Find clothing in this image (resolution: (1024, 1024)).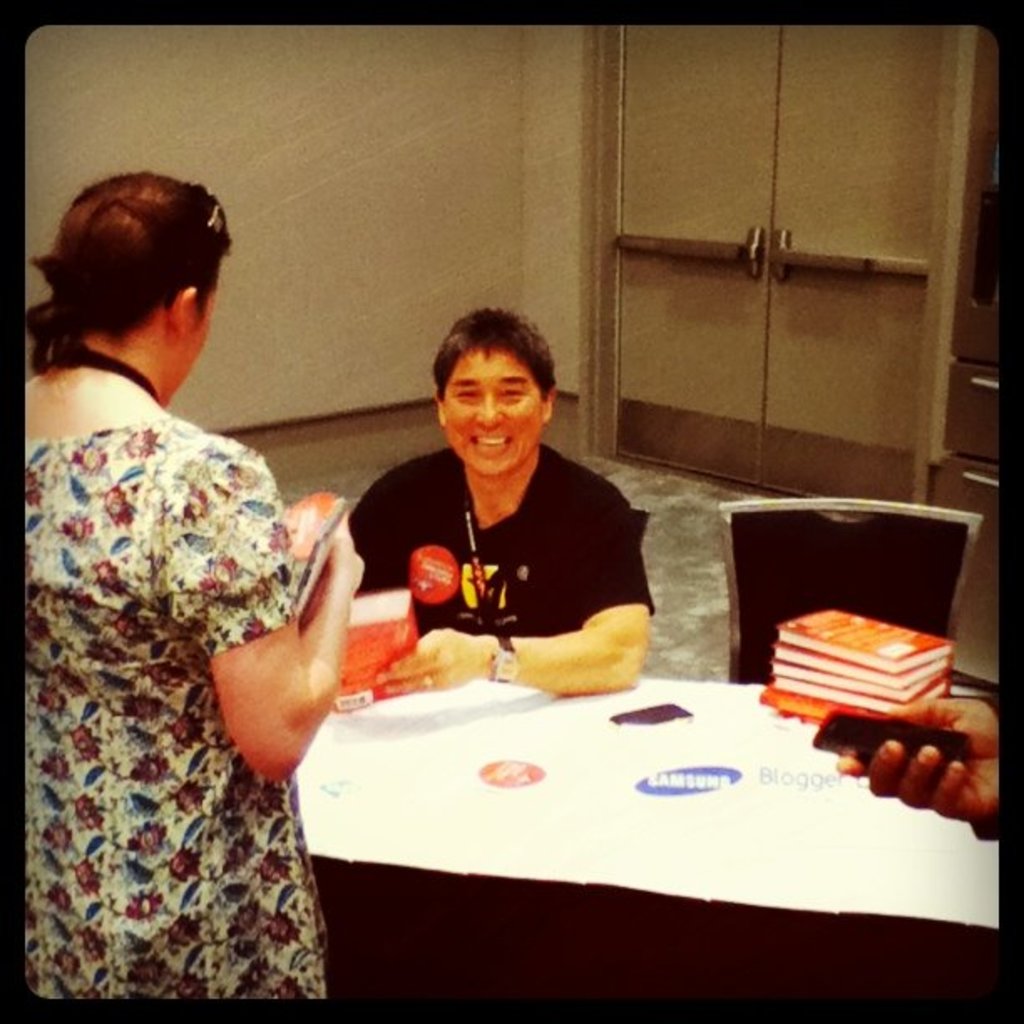
{"left": 23, "top": 408, "right": 328, "bottom": 1004}.
